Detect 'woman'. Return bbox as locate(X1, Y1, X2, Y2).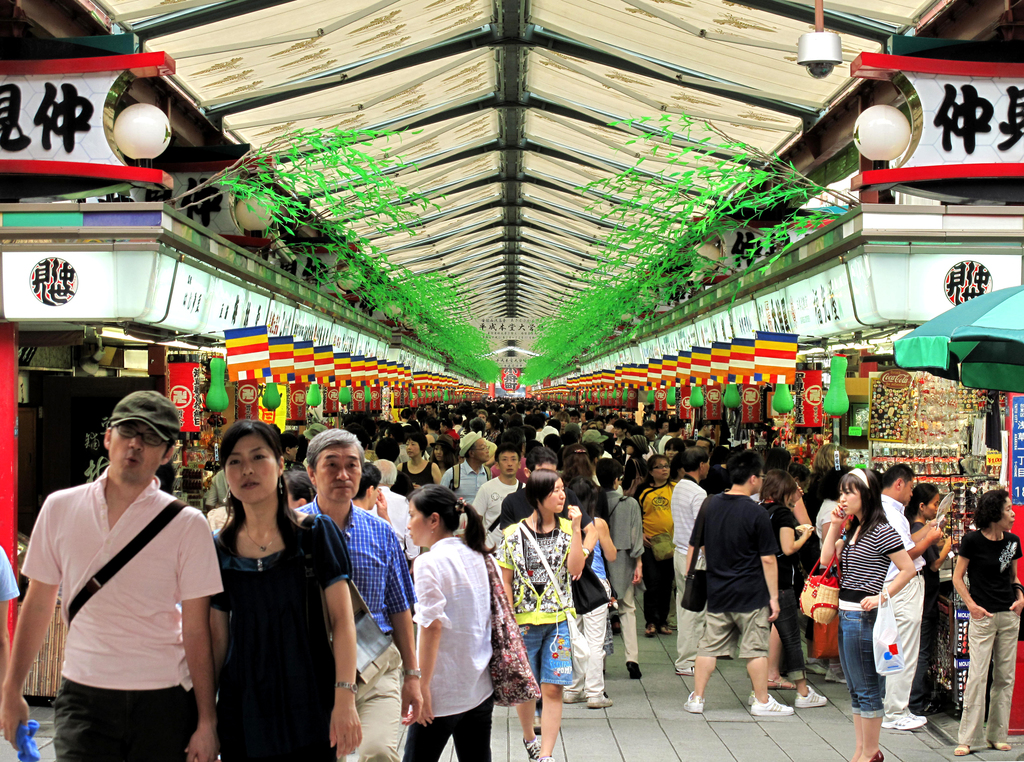
locate(913, 483, 958, 715).
